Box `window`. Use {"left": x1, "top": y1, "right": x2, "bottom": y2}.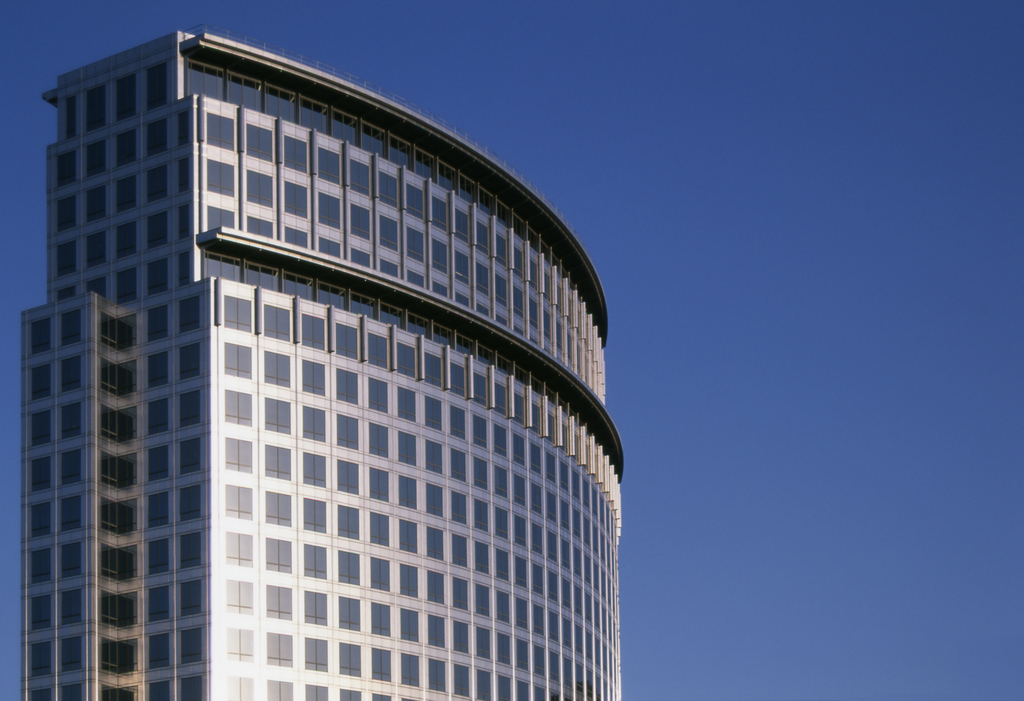
{"left": 532, "top": 562, "right": 546, "bottom": 595}.
